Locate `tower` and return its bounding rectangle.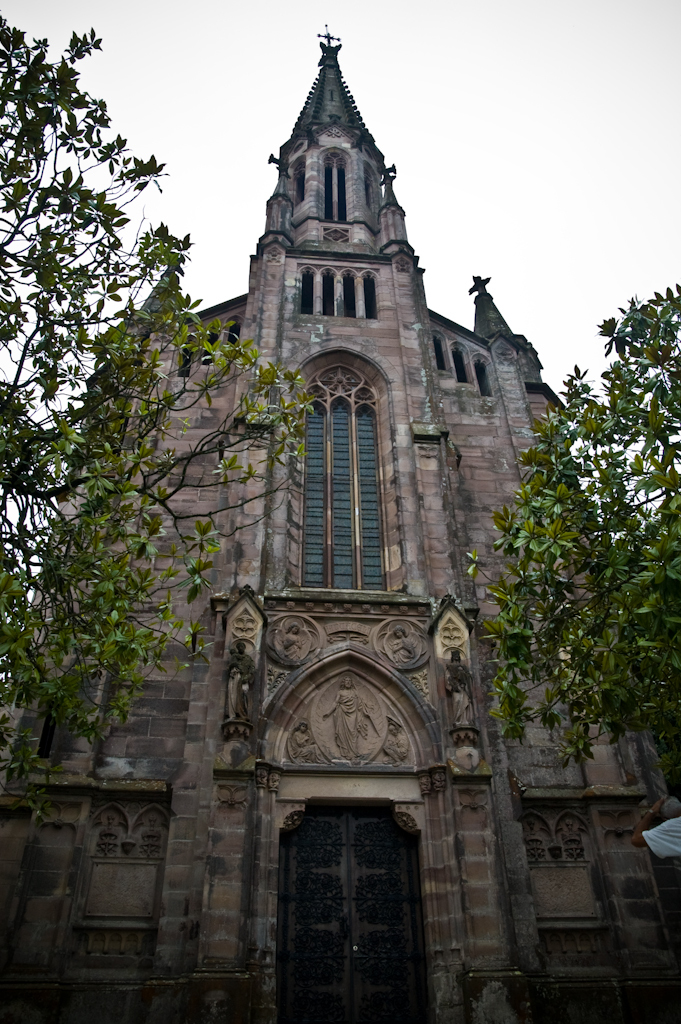
<region>0, 16, 680, 1023</region>.
